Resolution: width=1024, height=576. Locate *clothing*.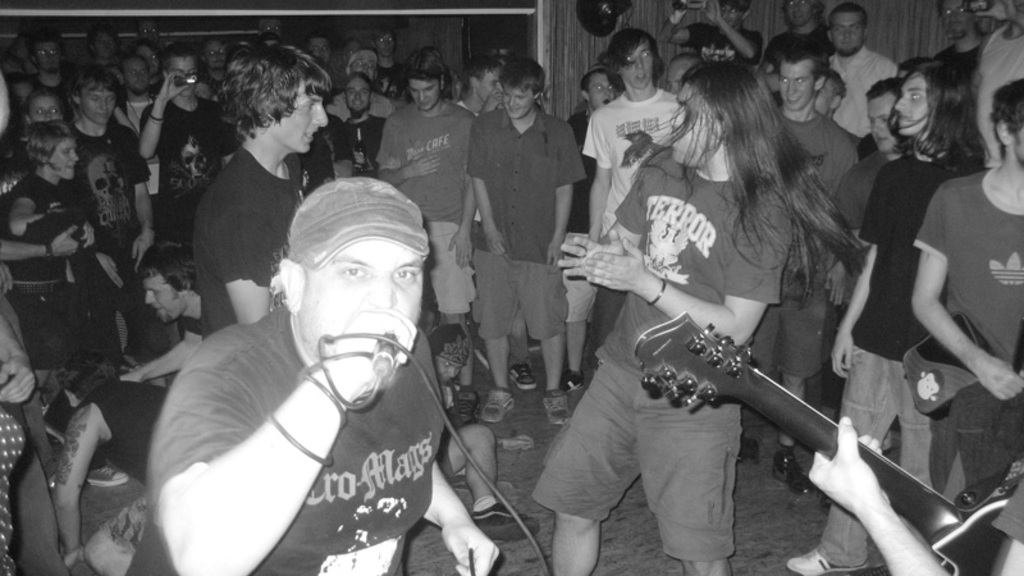
[12,170,99,293].
